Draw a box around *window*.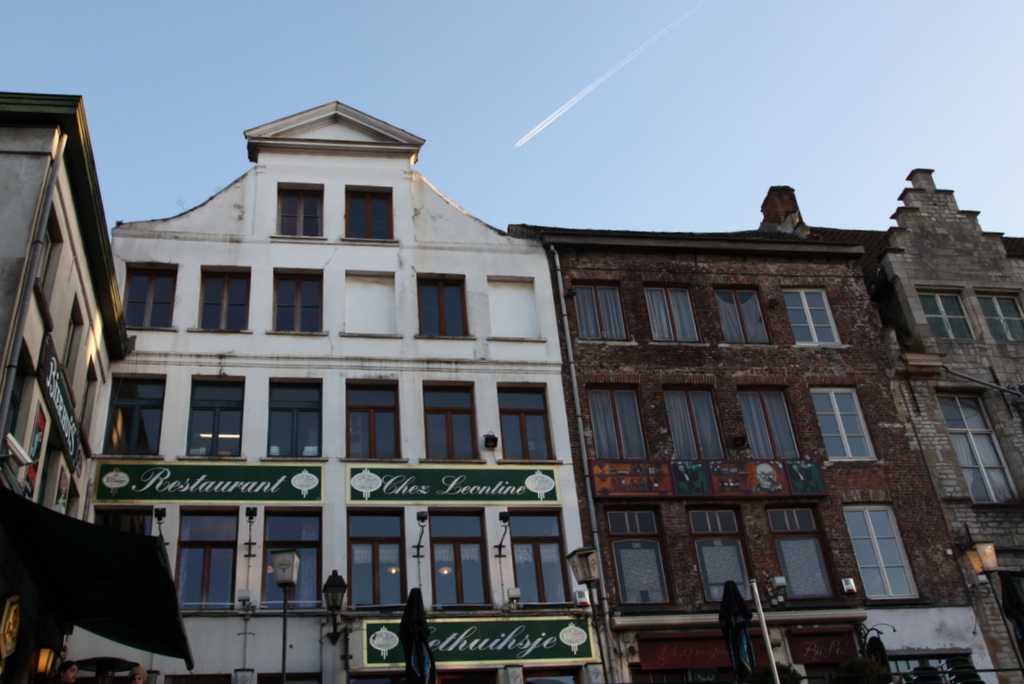
740 387 798 459.
